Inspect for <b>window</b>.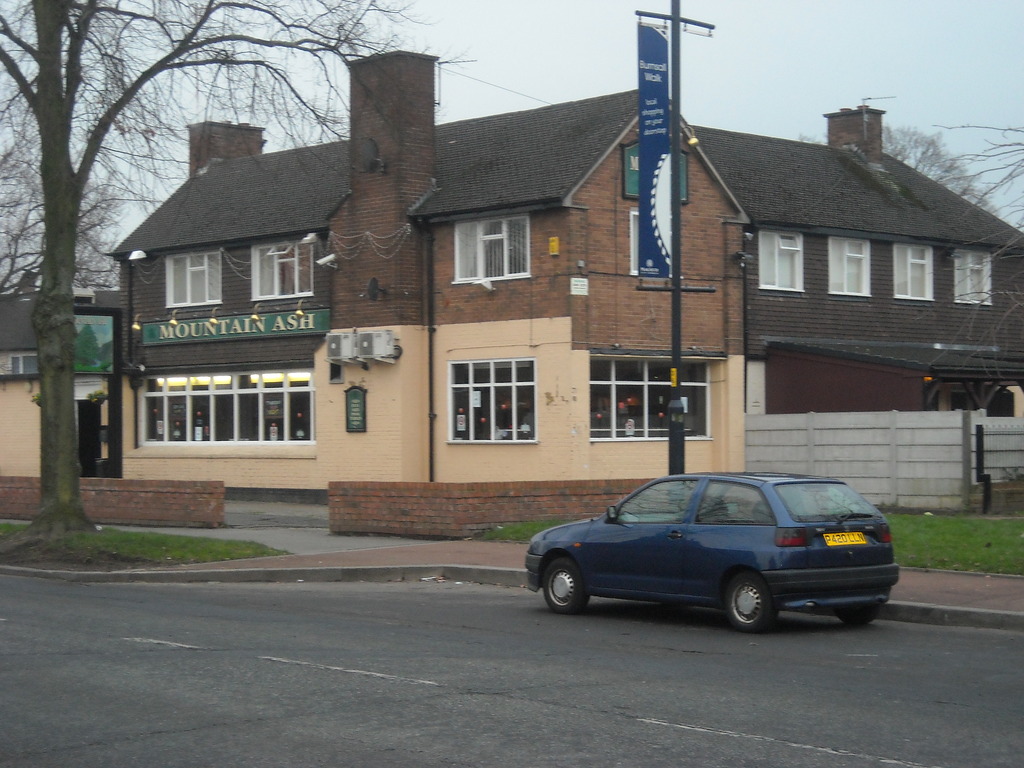
Inspection: select_region(890, 243, 933, 299).
